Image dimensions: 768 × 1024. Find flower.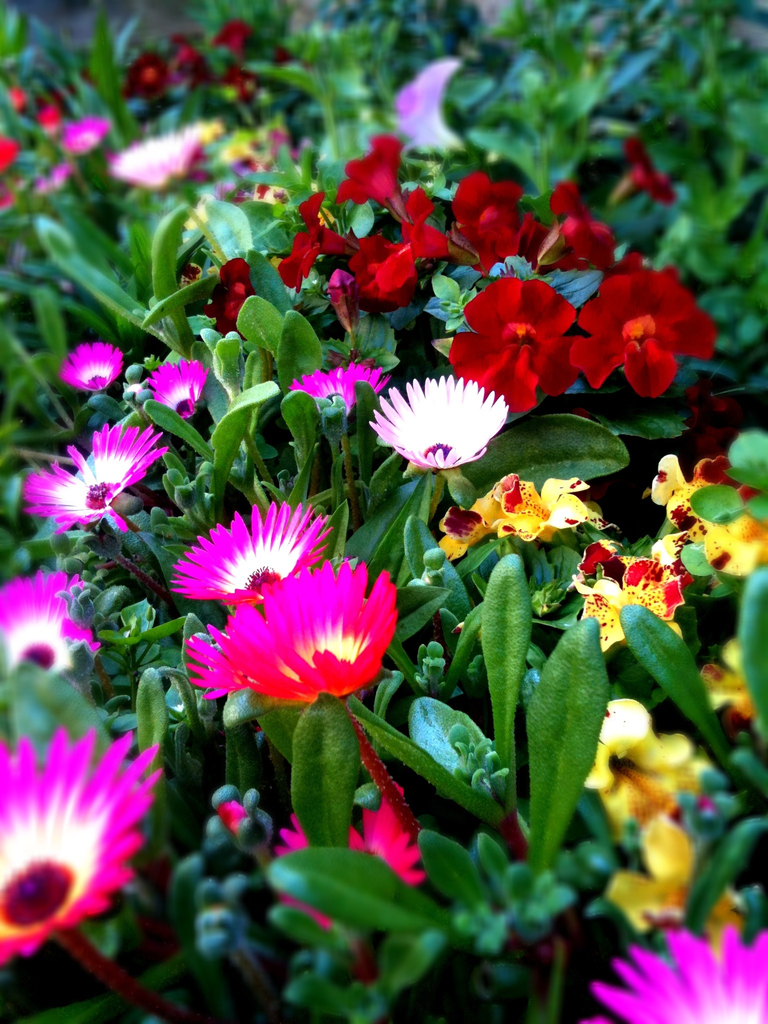
pyautogui.locateOnScreen(0, 573, 97, 678).
